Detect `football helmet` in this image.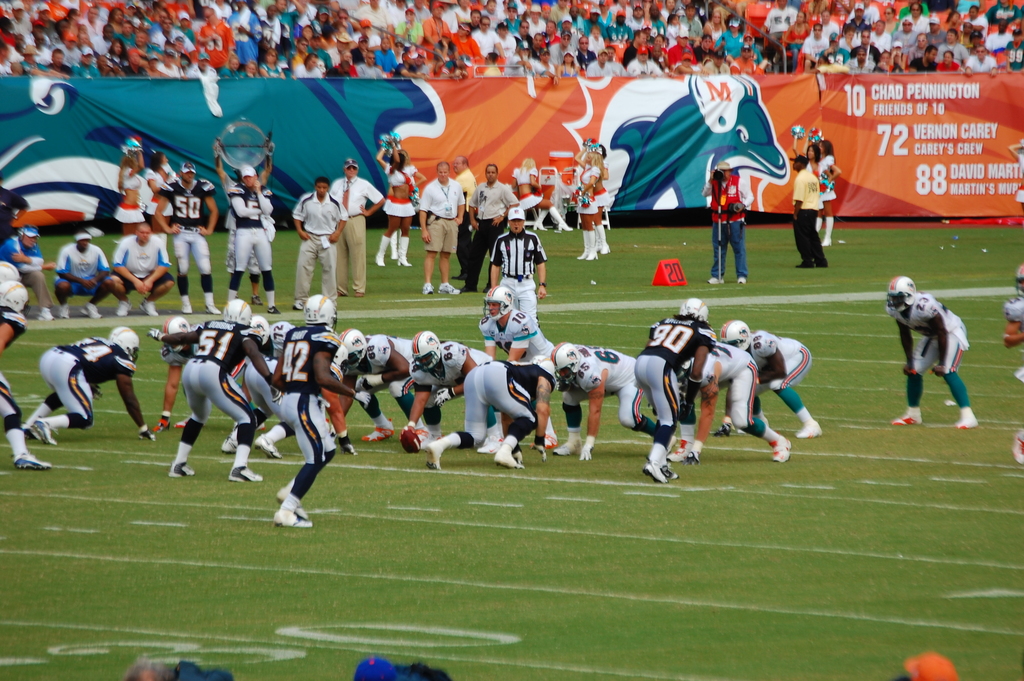
Detection: pyautogui.locateOnScreen(0, 279, 33, 314).
